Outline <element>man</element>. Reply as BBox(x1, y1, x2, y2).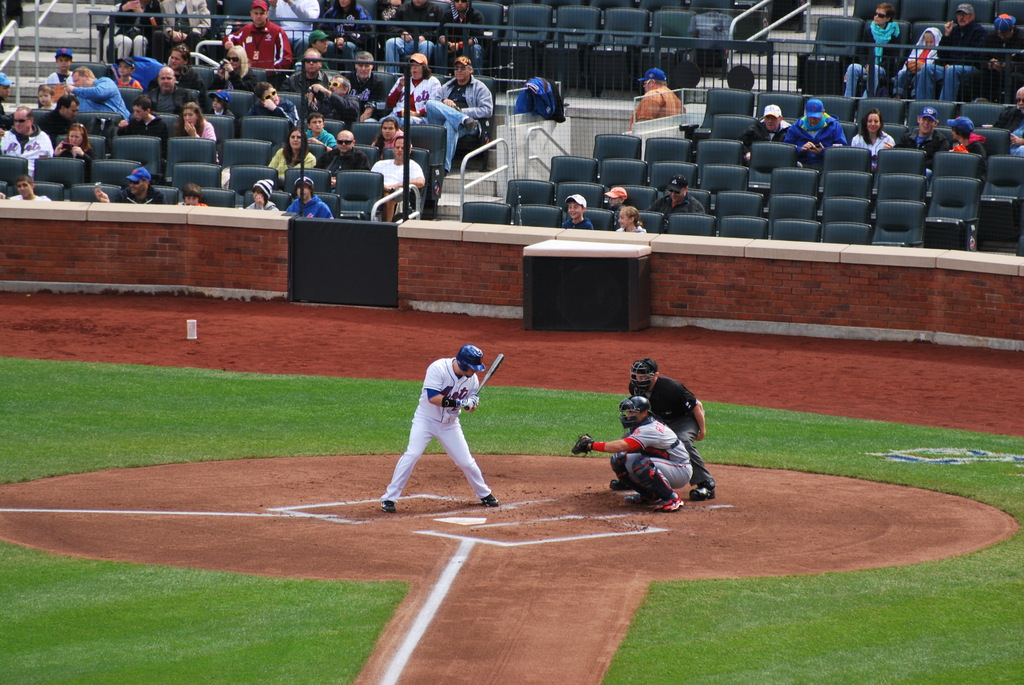
BBox(143, 67, 196, 116).
